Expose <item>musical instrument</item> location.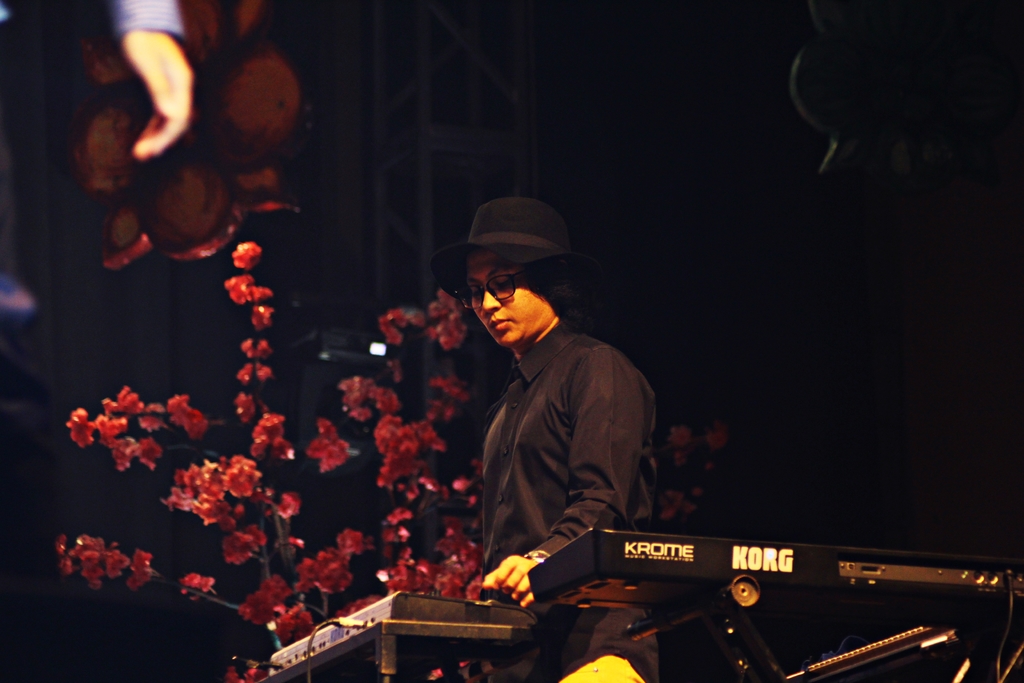
Exposed at {"left": 259, "top": 588, "right": 552, "bottom": 679}.
